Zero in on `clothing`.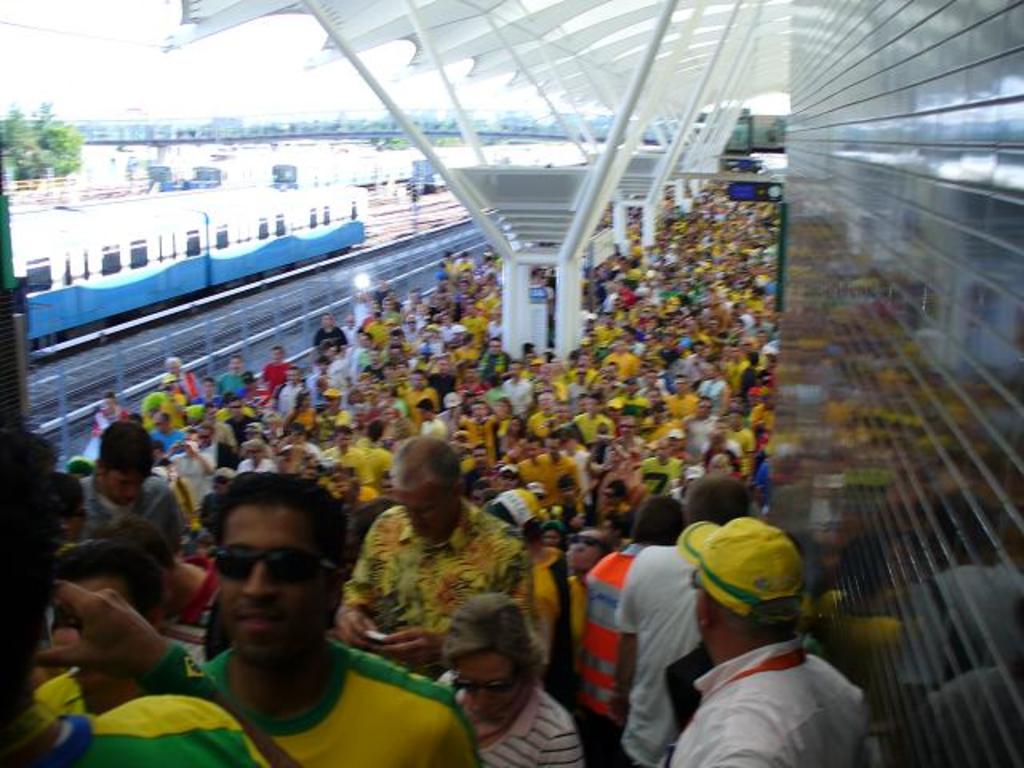
Zeroed in: region(437, 680, 589, 766).
